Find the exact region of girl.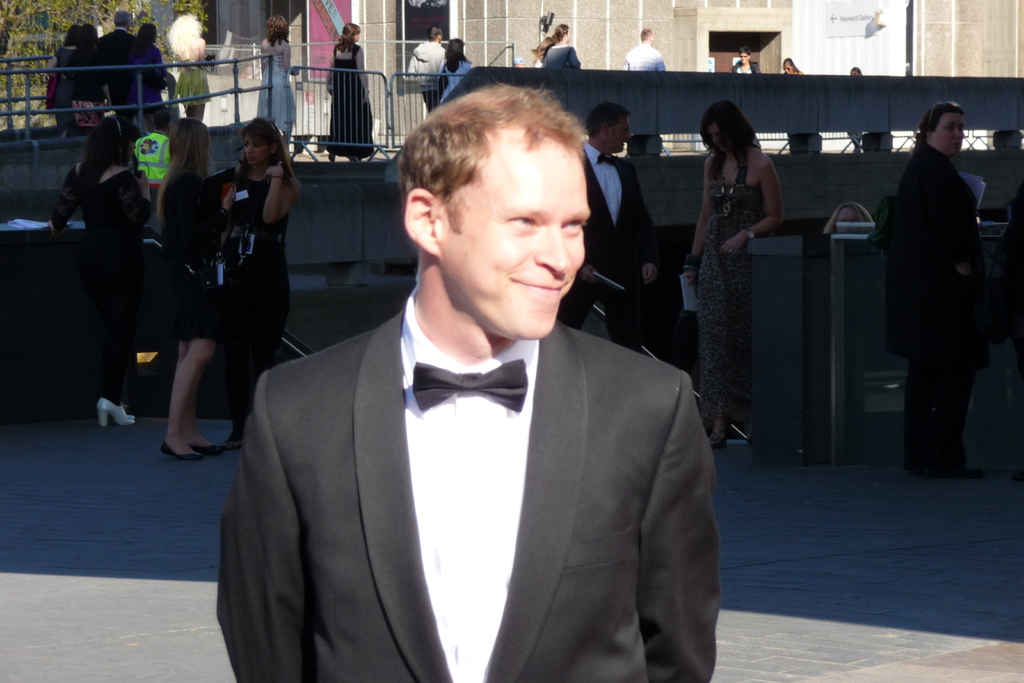
Exact region: {"left": 682, "top": 104, "right": 780, "bottom": 444}.
